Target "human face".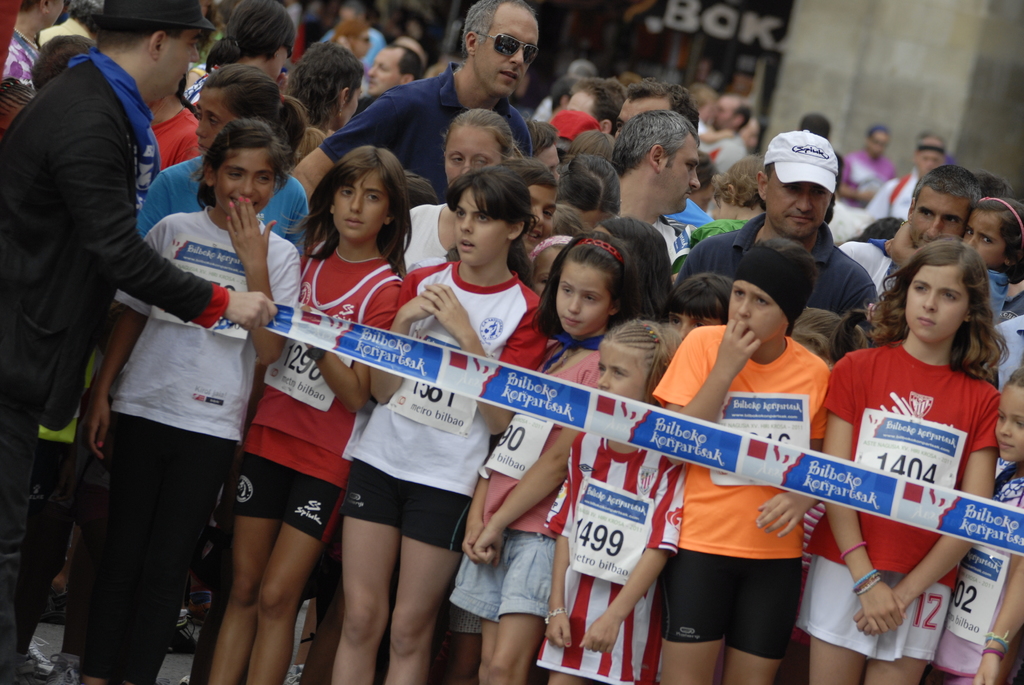
Target region: crop(990, 388, 1023, 459).
